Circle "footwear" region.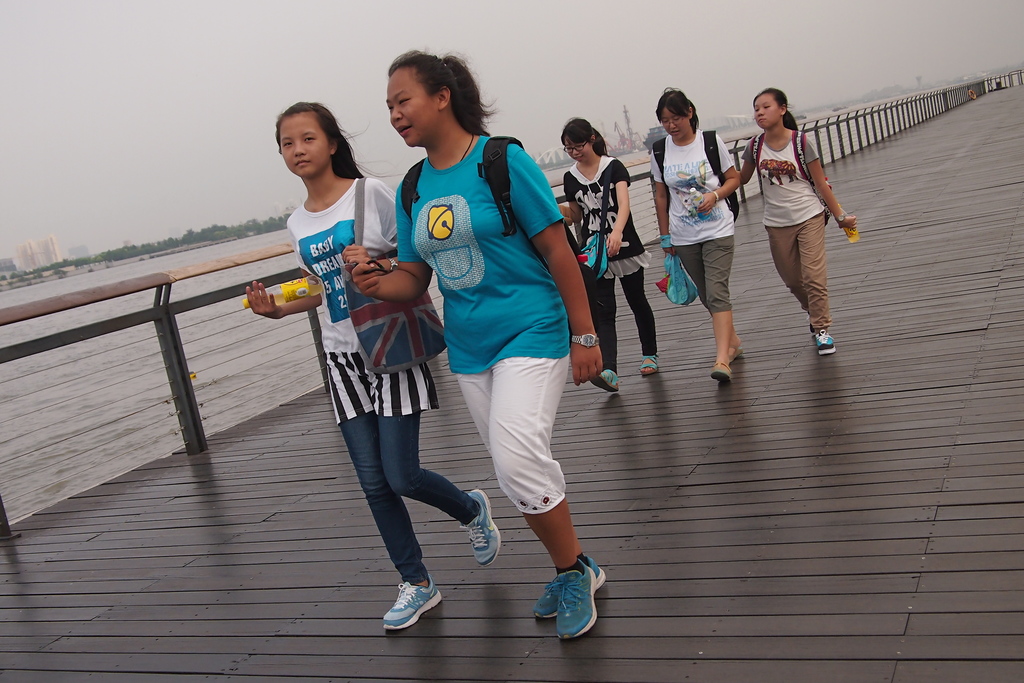
Region: x1=588 y1=370 x2=621 y2=393.
